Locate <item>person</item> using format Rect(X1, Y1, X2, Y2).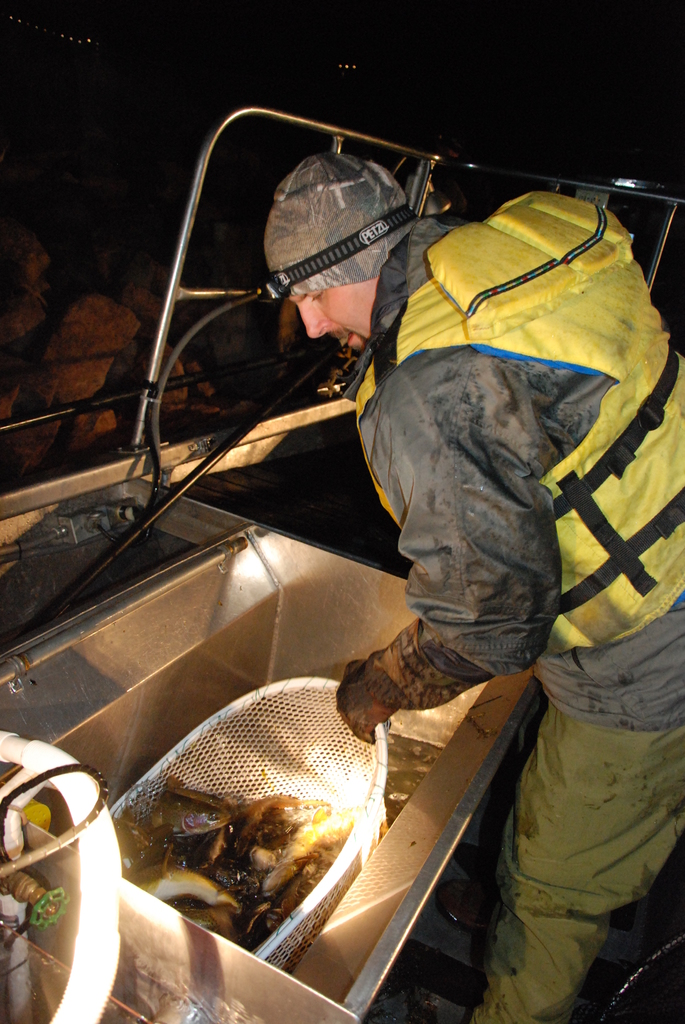
Rect(260, 148, 684, 1023).
